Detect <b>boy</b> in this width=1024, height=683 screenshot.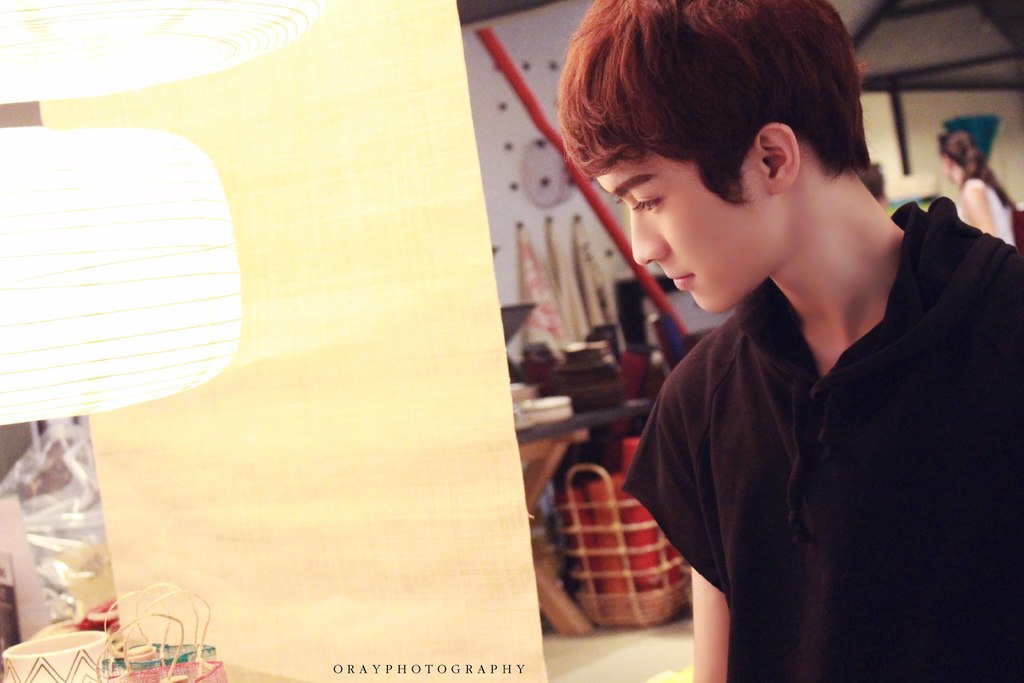
Detection: detection(533, 12, 1006, 663).
